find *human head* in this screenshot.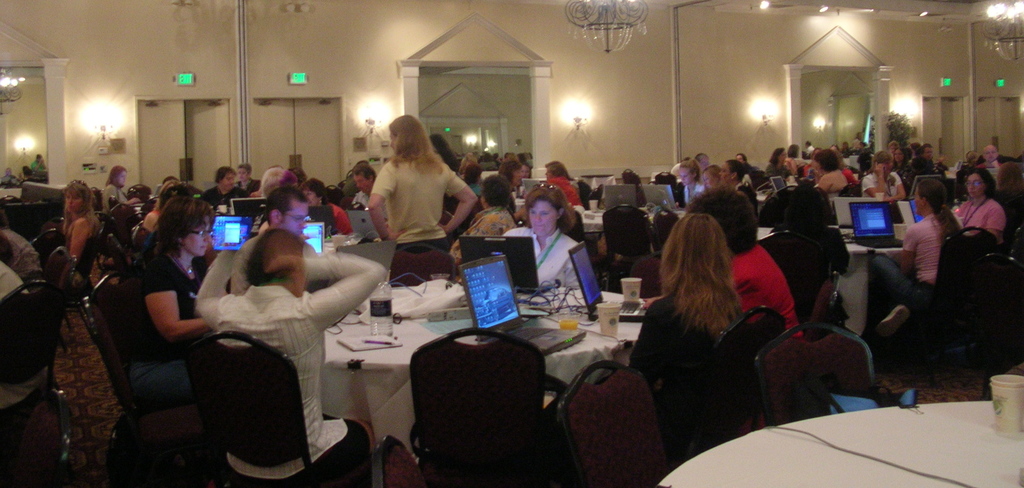
The bounding box for *human head* is <region>157, 178, 175, 198</region>.
